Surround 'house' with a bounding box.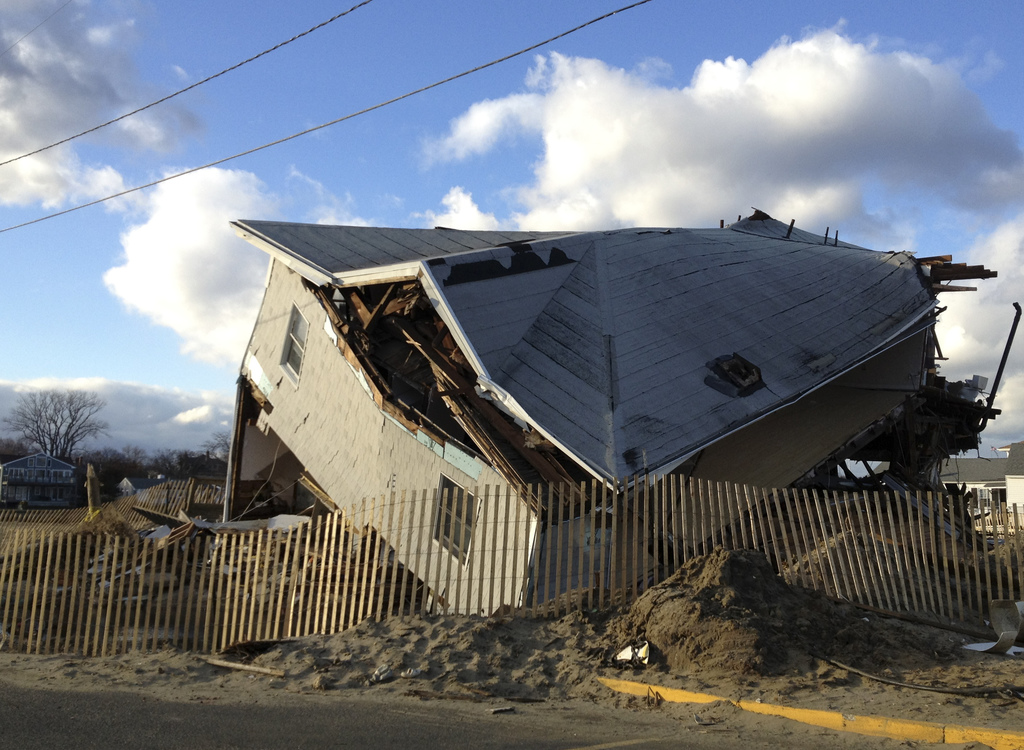
<box>0,451,76,509</box>.
